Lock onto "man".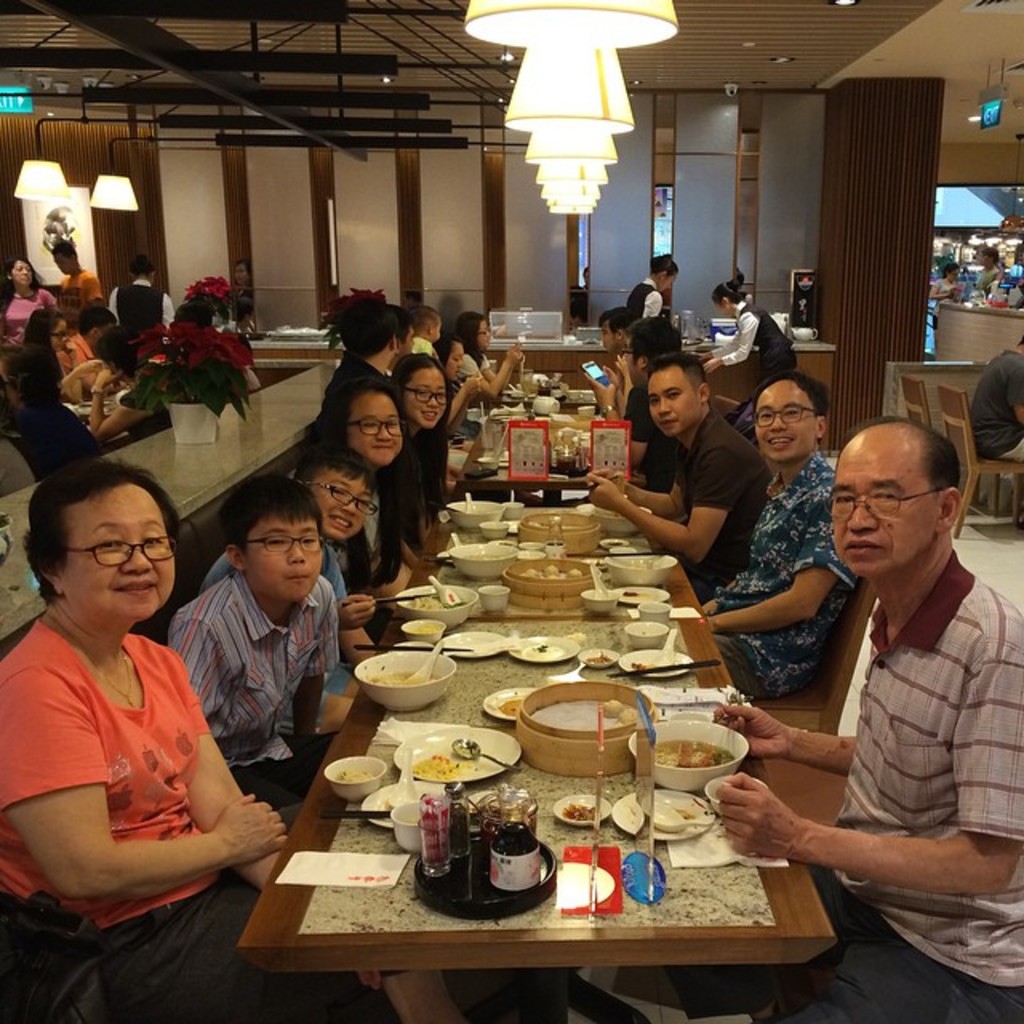
Locked: bbox=(747, 350, 1011, 981).
